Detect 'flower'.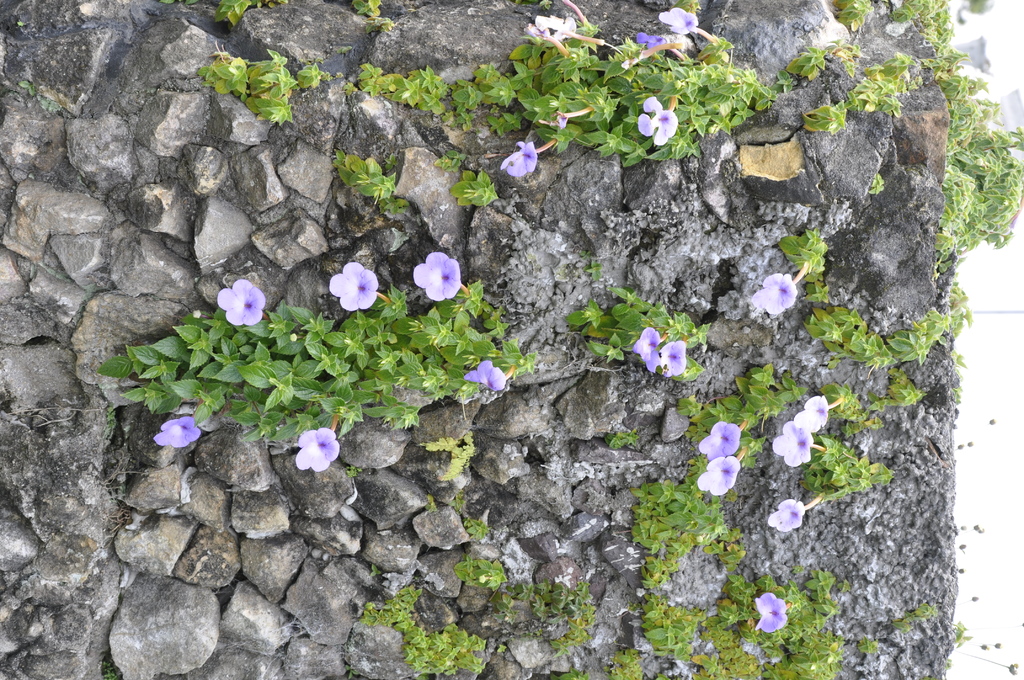
Detected at (328,264,378,306).
